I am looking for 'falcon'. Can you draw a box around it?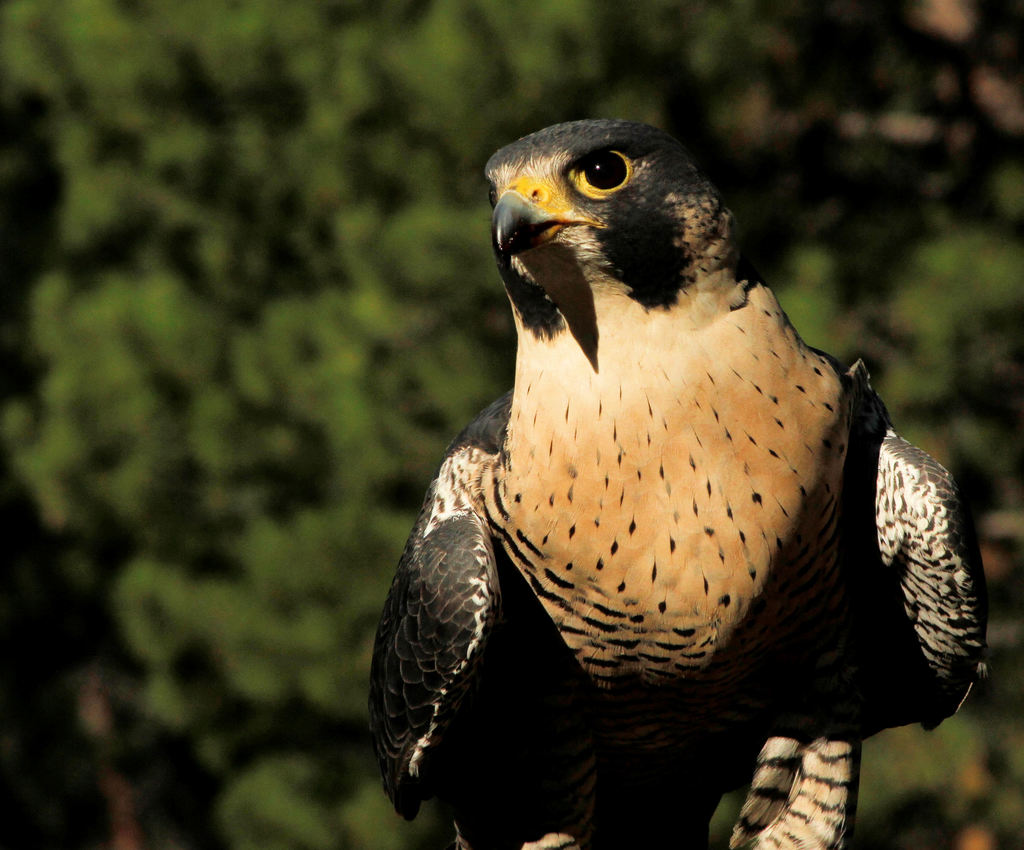
Sure, the bounding box is {"left": 372, "top": 121, "right": 991, "bottom": 849}.
